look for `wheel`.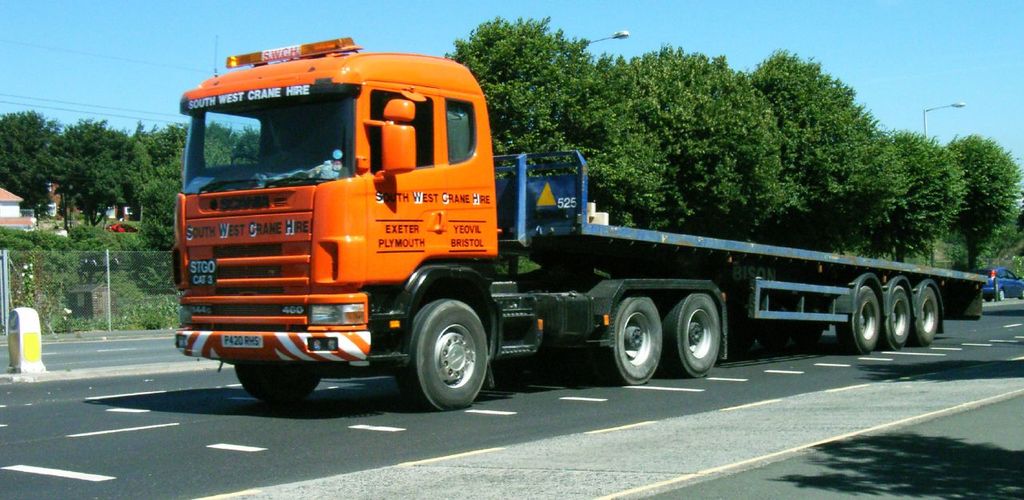
Found: l=594, t=289, r=663, b=386.
